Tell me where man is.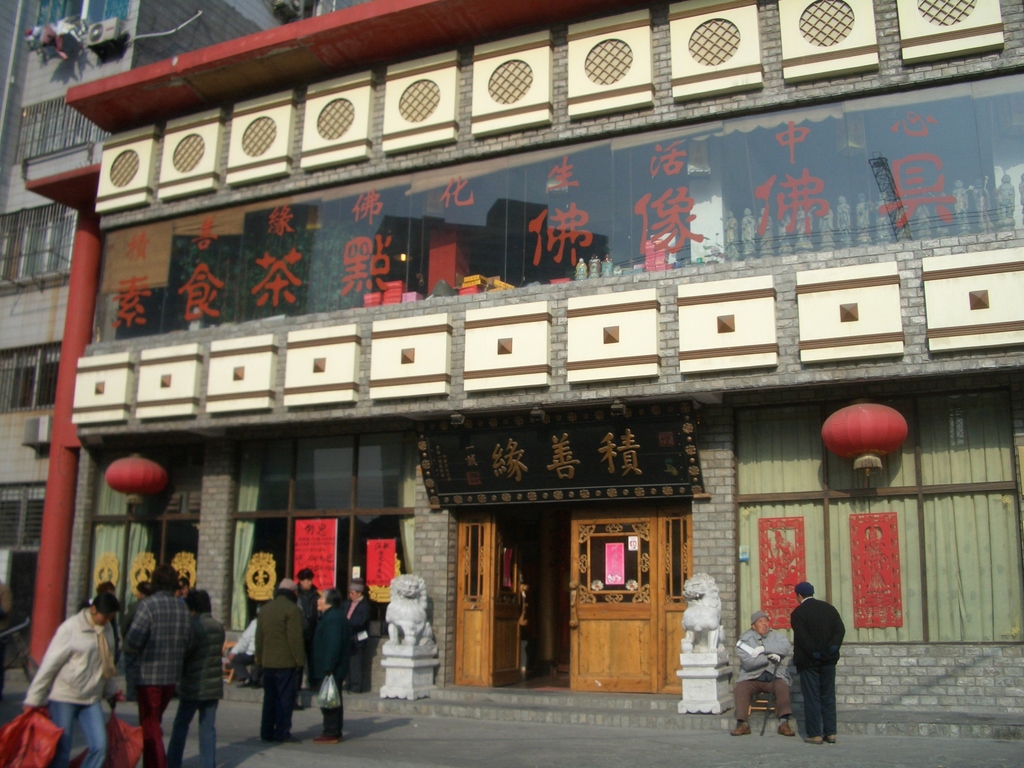
man is at <region>727, 614, 793, 738</region>.
